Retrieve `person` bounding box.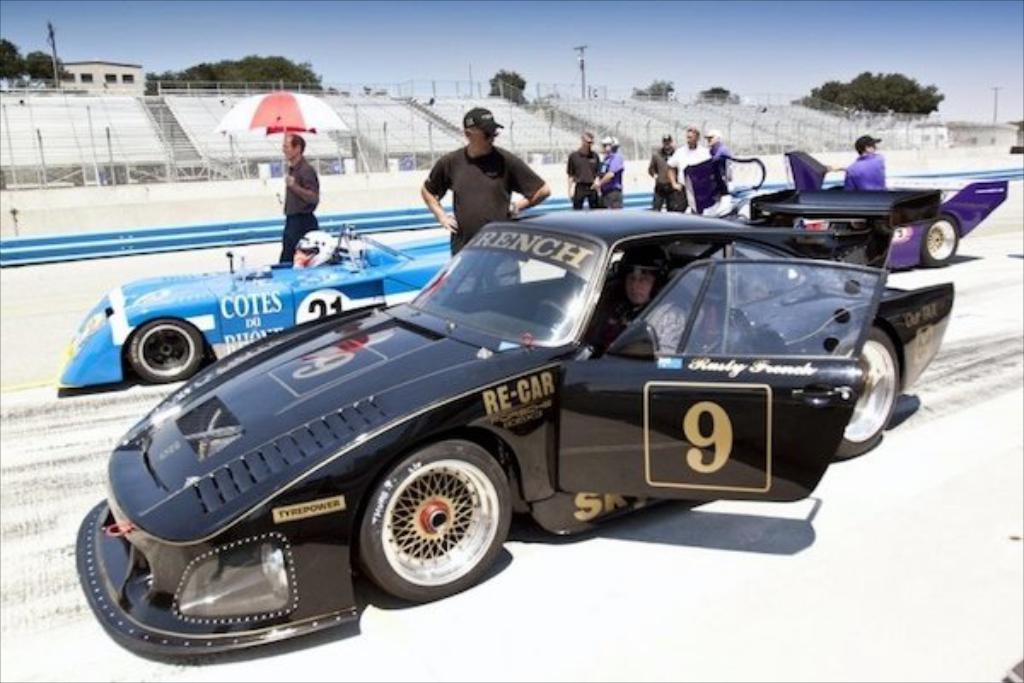
Bounding box: [705,125,736,184].
